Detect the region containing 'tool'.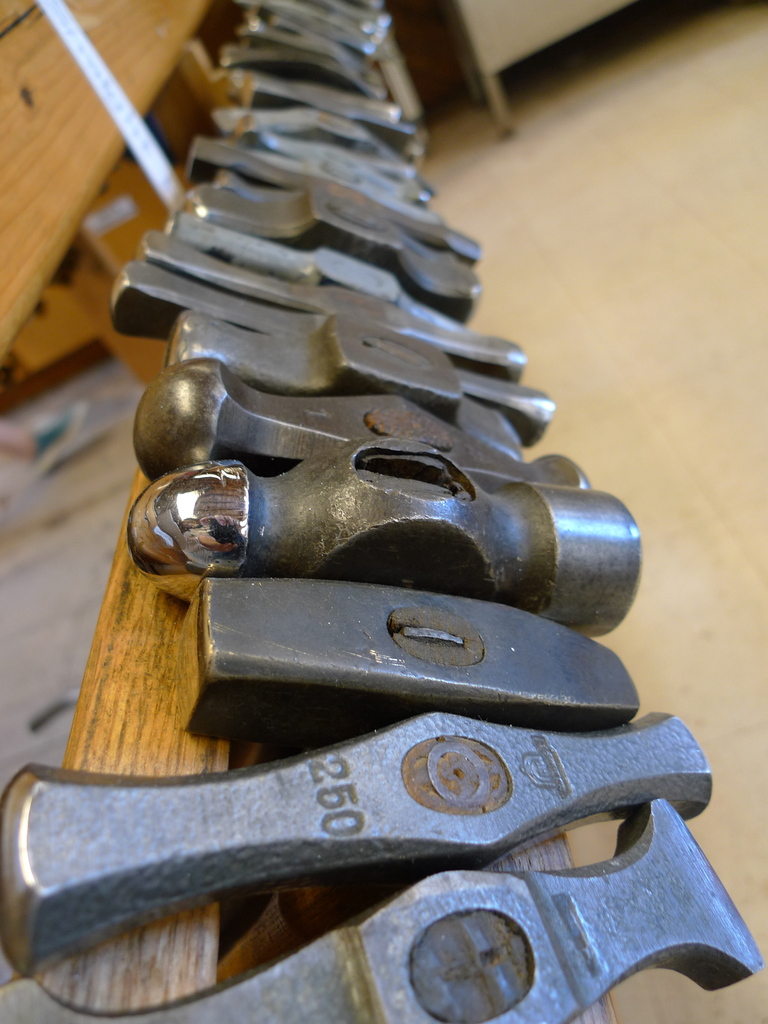
110 262 535 383.
